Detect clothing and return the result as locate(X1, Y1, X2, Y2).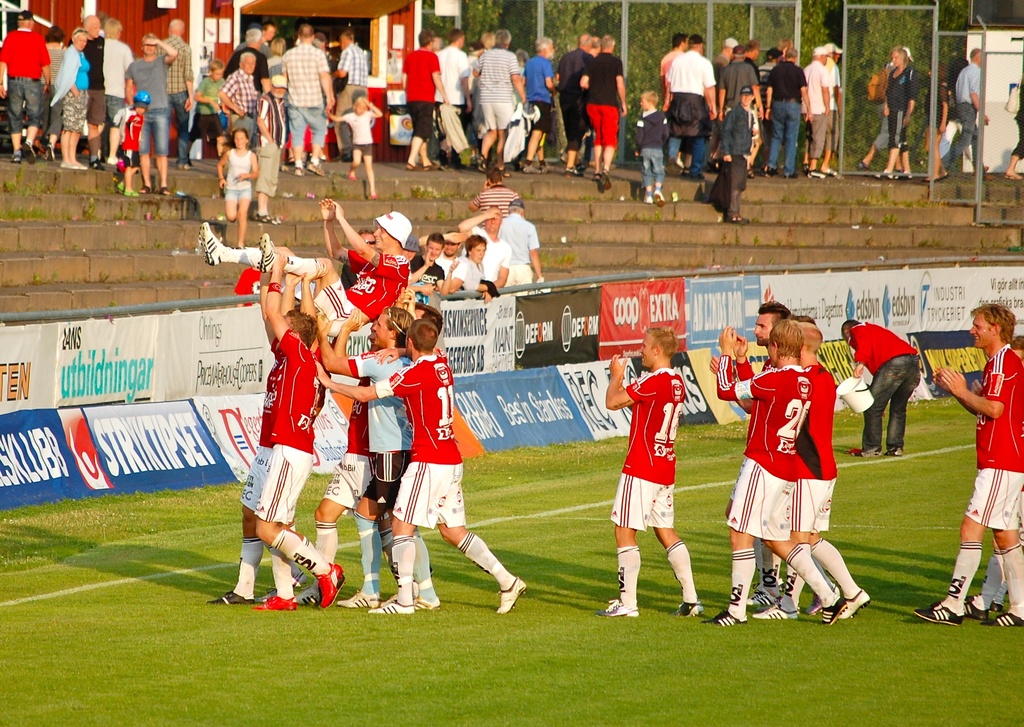
locate(91, 95, 112, 122).
